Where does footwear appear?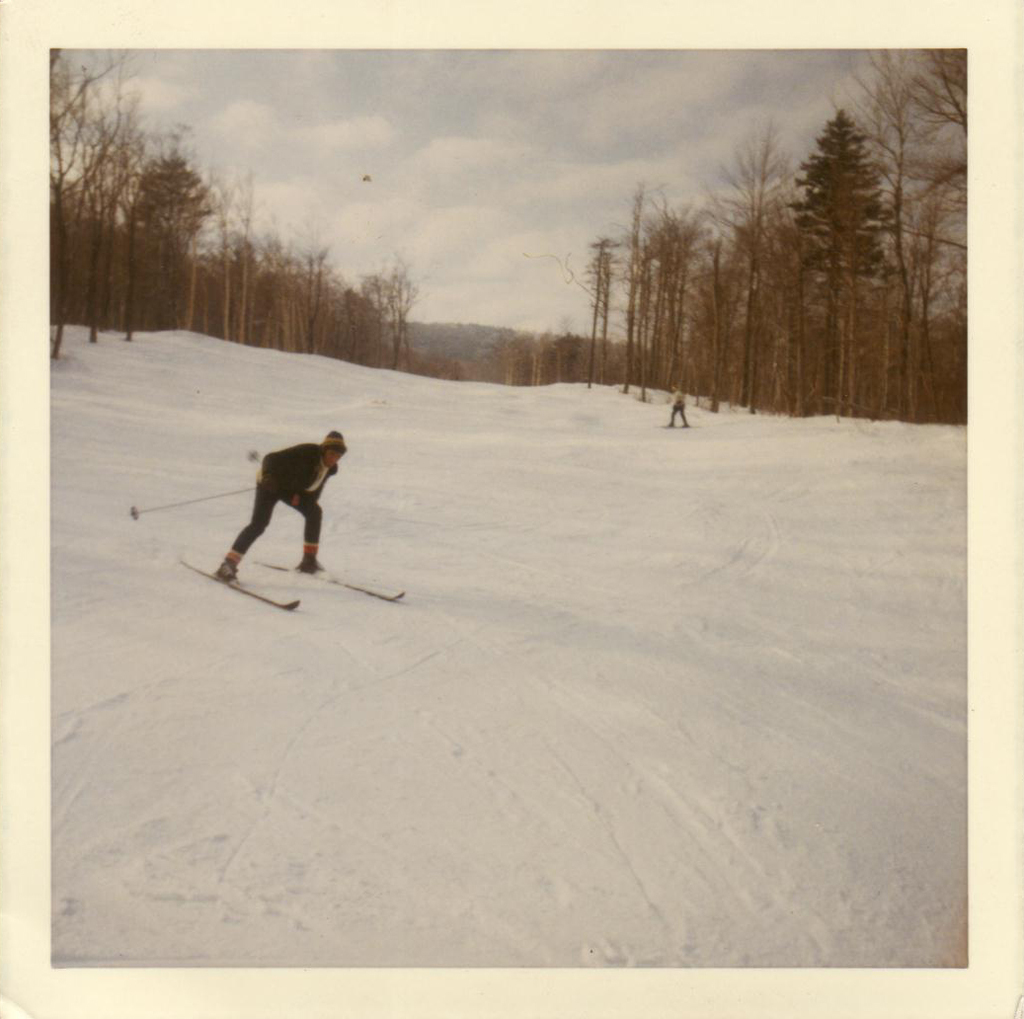
Appears at 290, 554, 323, 579.
